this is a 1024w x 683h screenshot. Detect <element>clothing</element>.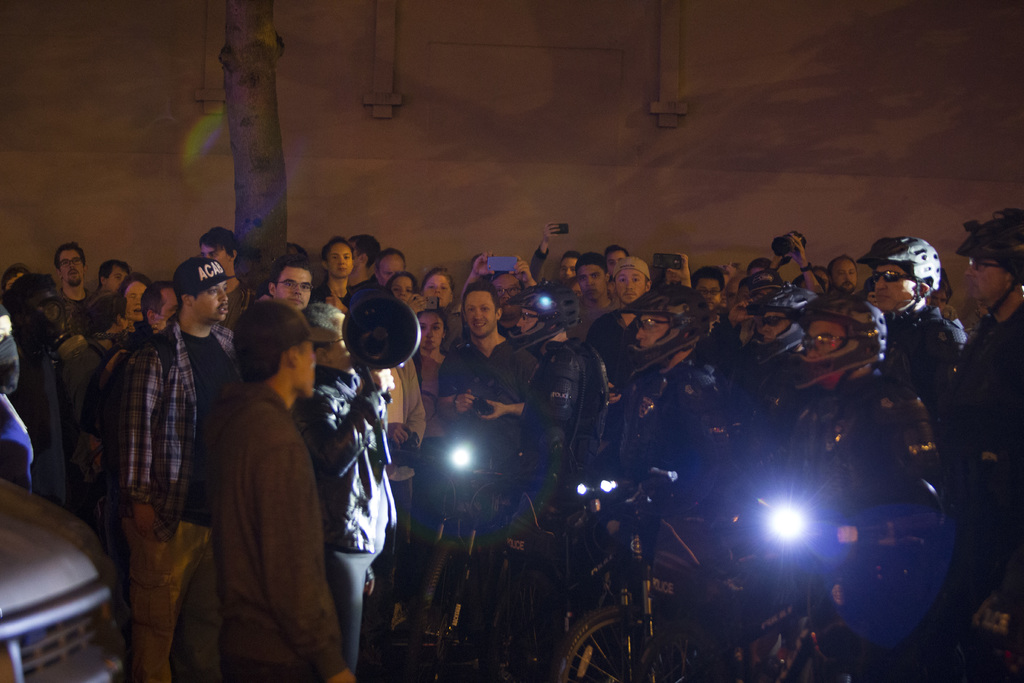
Rect(6, 344, 73, 534).
